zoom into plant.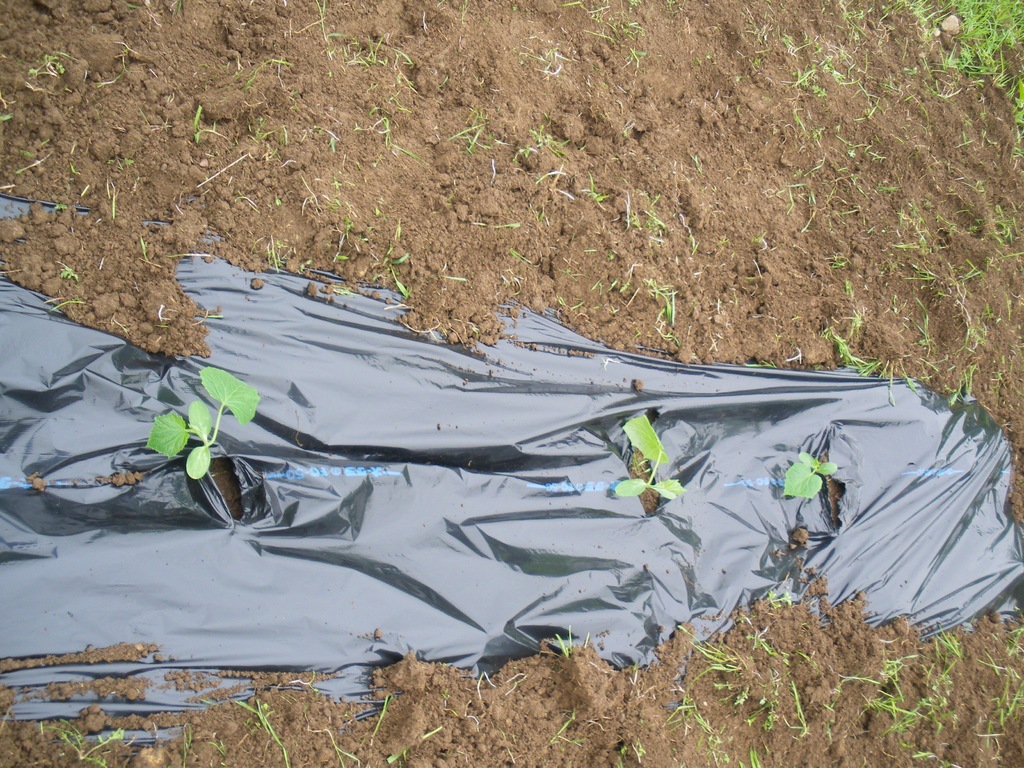
Zoom target: 825:304:874:381.
